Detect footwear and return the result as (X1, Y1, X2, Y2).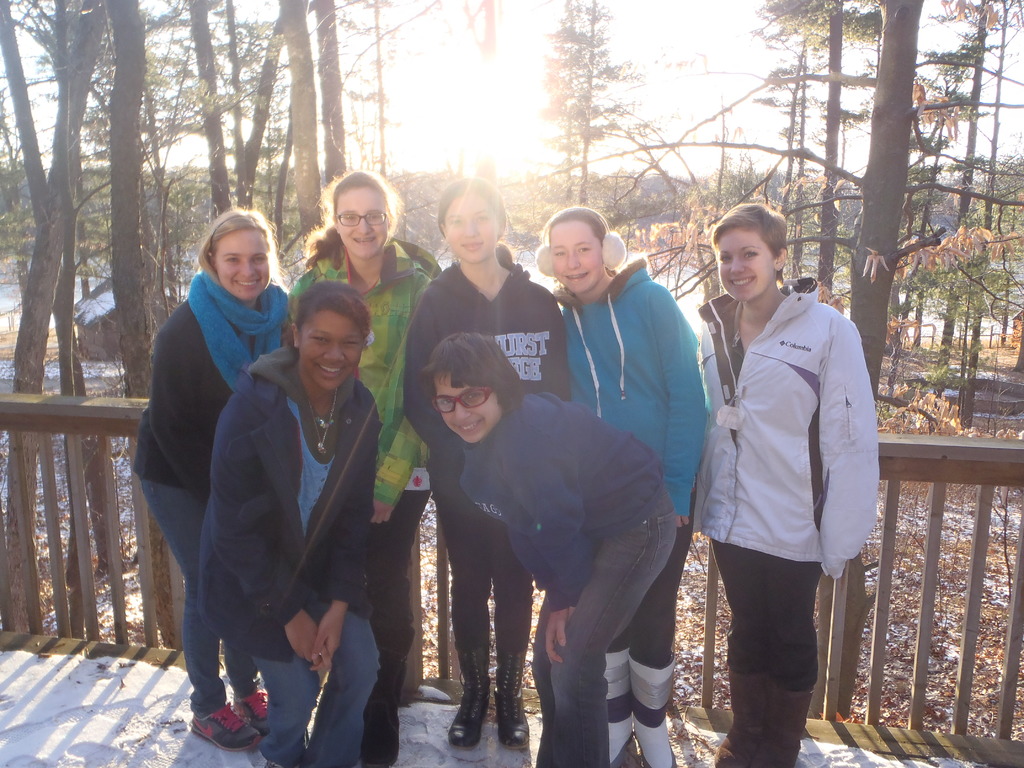
(629, 665, 677, 767).
